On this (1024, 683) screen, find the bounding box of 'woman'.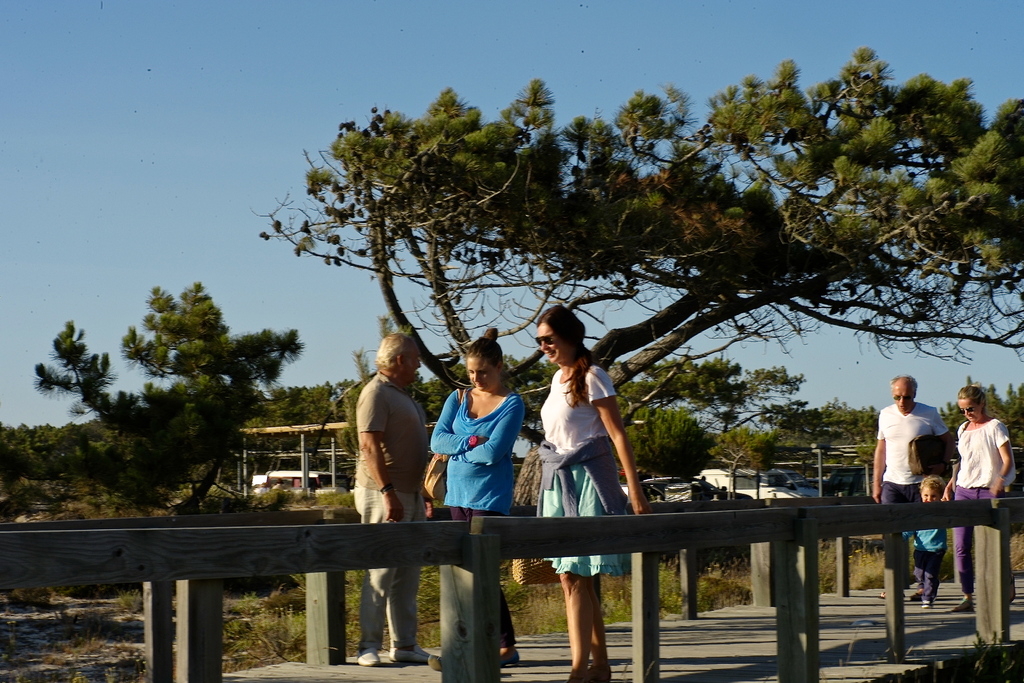
Bounding box: x1=429, y1=329, x2=529, y2=675.
